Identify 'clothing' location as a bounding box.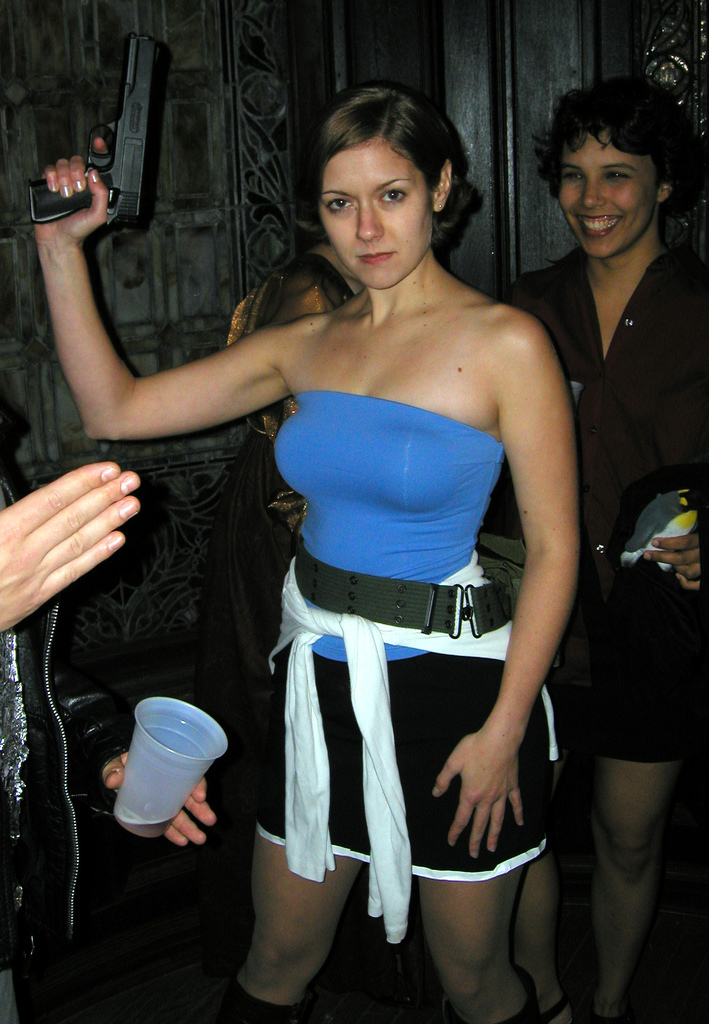
bbox=(239, 300, 549, 926).
